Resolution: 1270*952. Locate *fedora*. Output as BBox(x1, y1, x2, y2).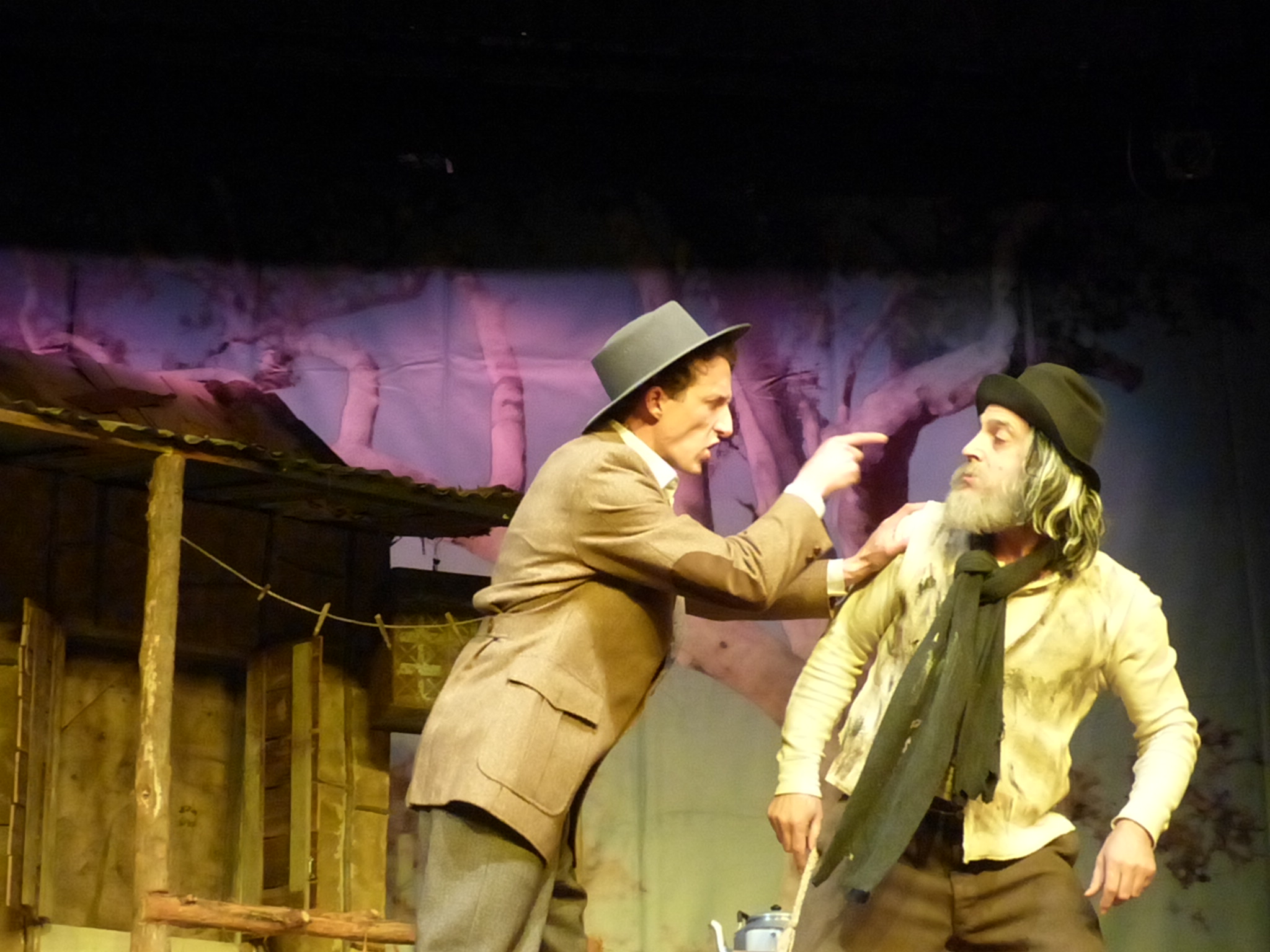
BBox(606, 220, 690, 301).
